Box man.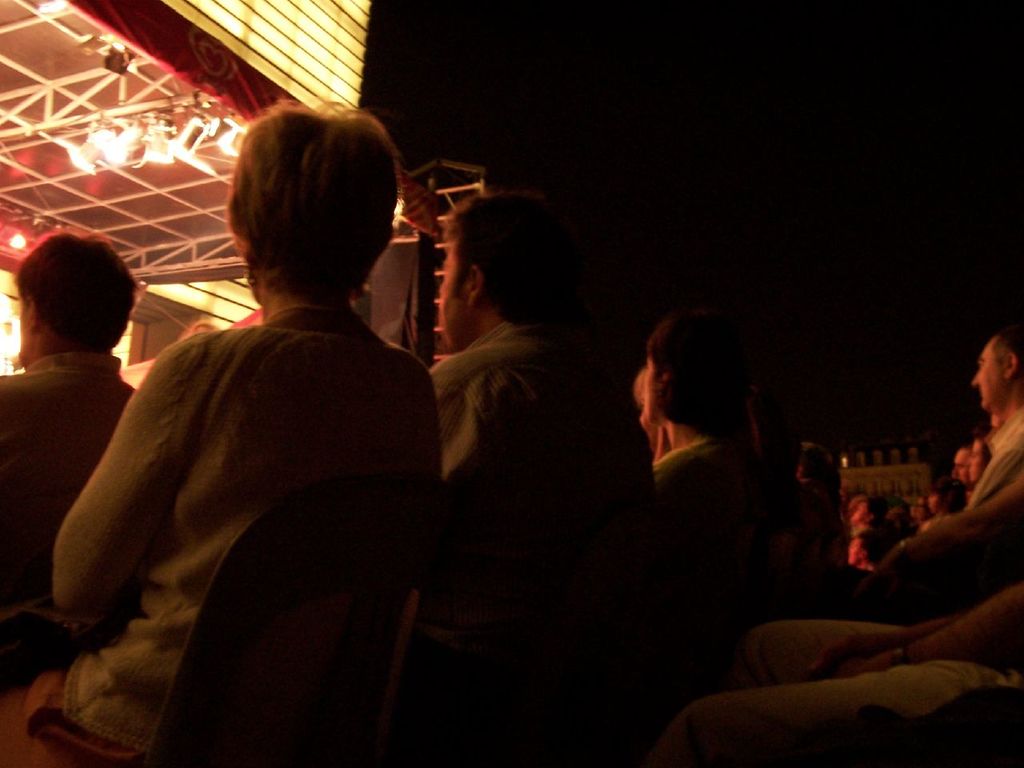
{"x1": 893, "y1": 325, "x2": 1023, "y2": 547}.
